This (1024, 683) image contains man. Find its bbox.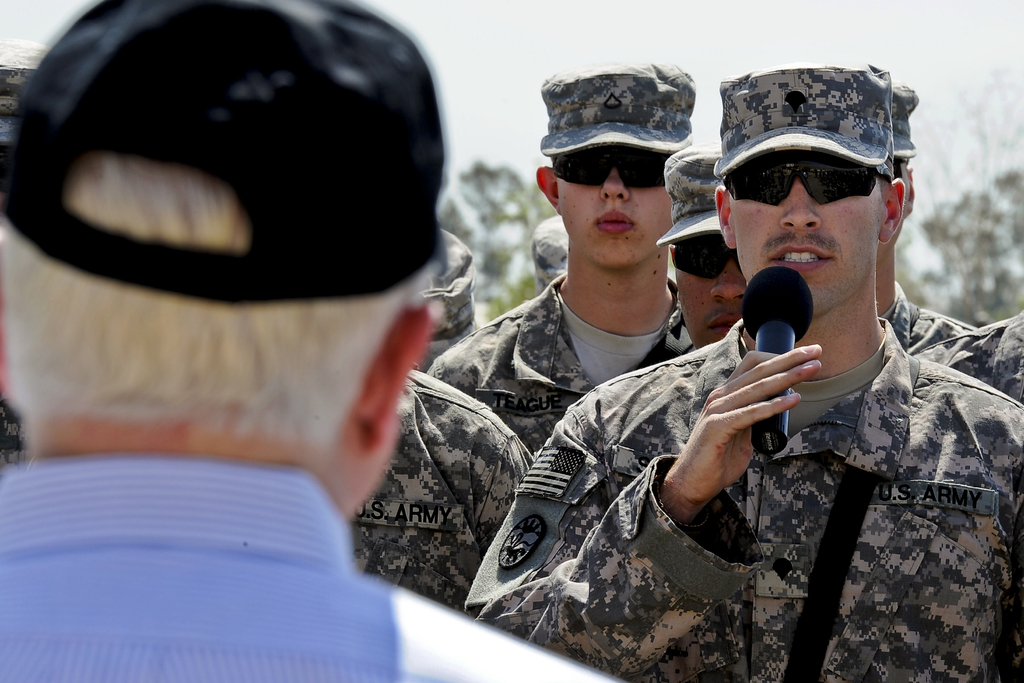
left=874, top=85, right=976, bottom=350.
